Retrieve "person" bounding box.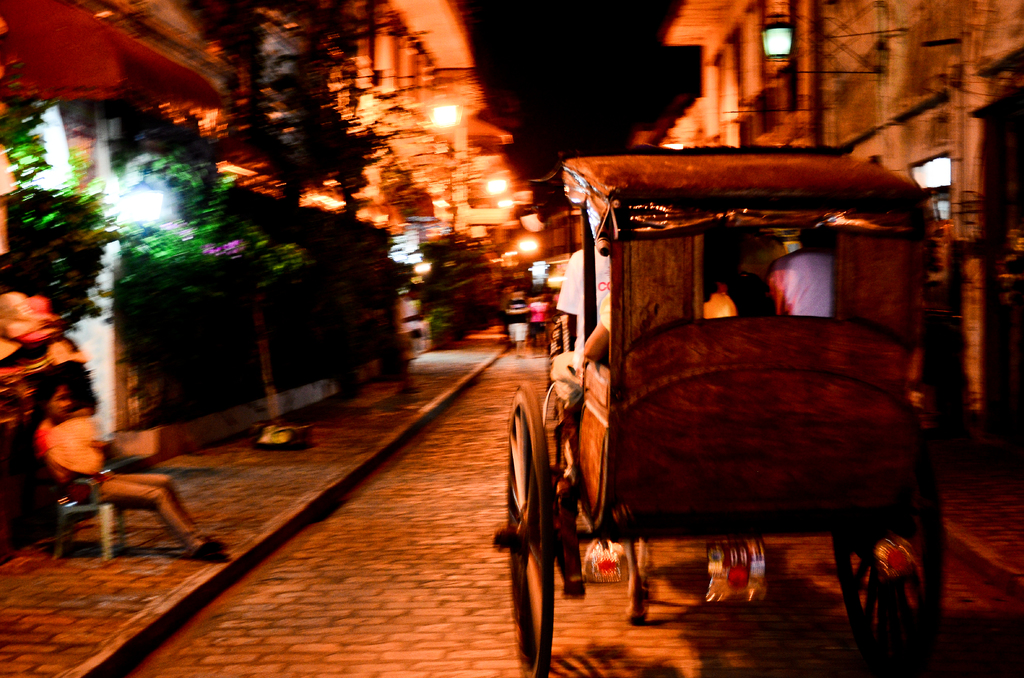
Bounding box: [33, 375, 230, 560].
